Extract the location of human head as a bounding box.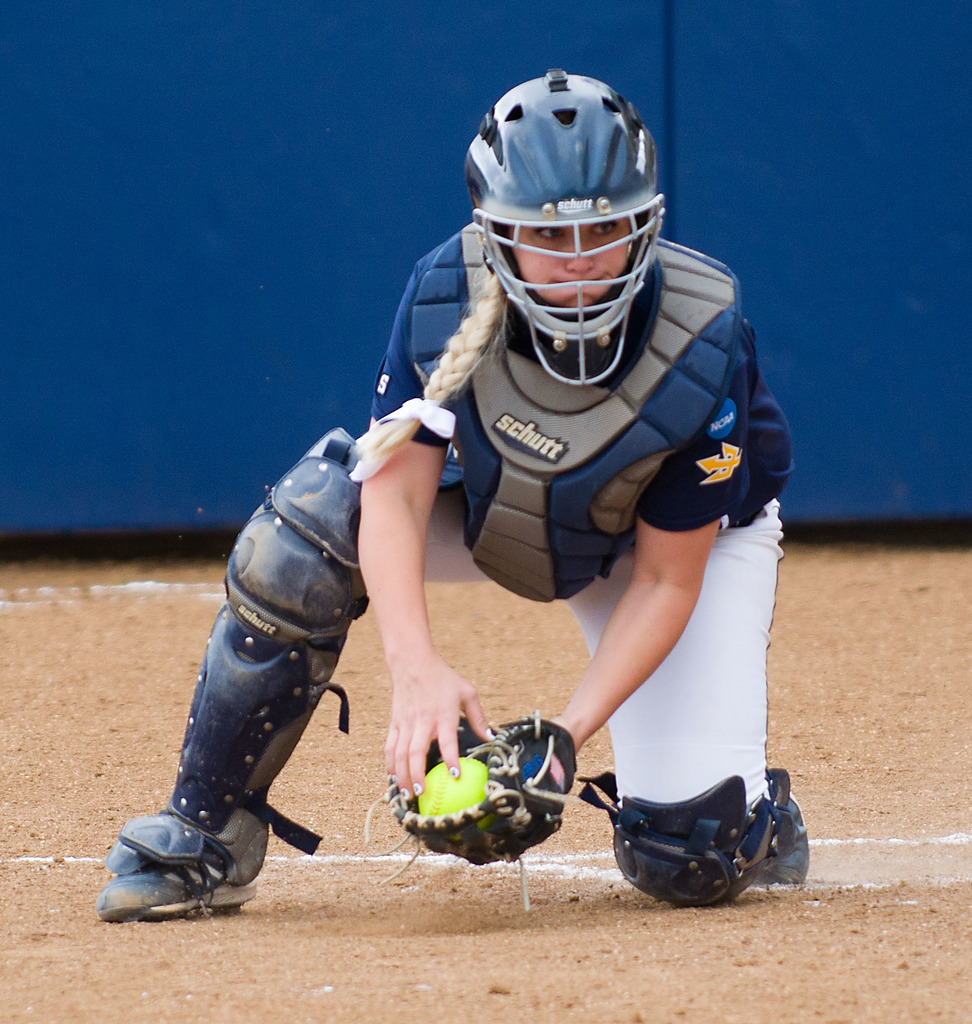
x1=454, y1=58, x2=671, y2=296.
